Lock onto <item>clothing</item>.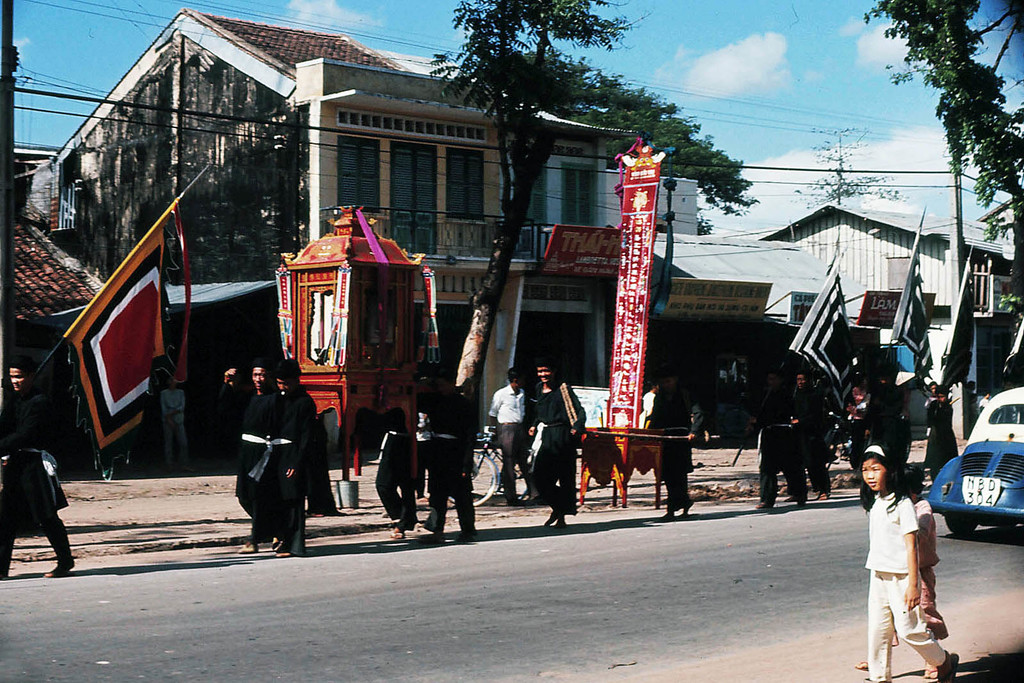
Locked: locate(413, 411, 435, 499).
